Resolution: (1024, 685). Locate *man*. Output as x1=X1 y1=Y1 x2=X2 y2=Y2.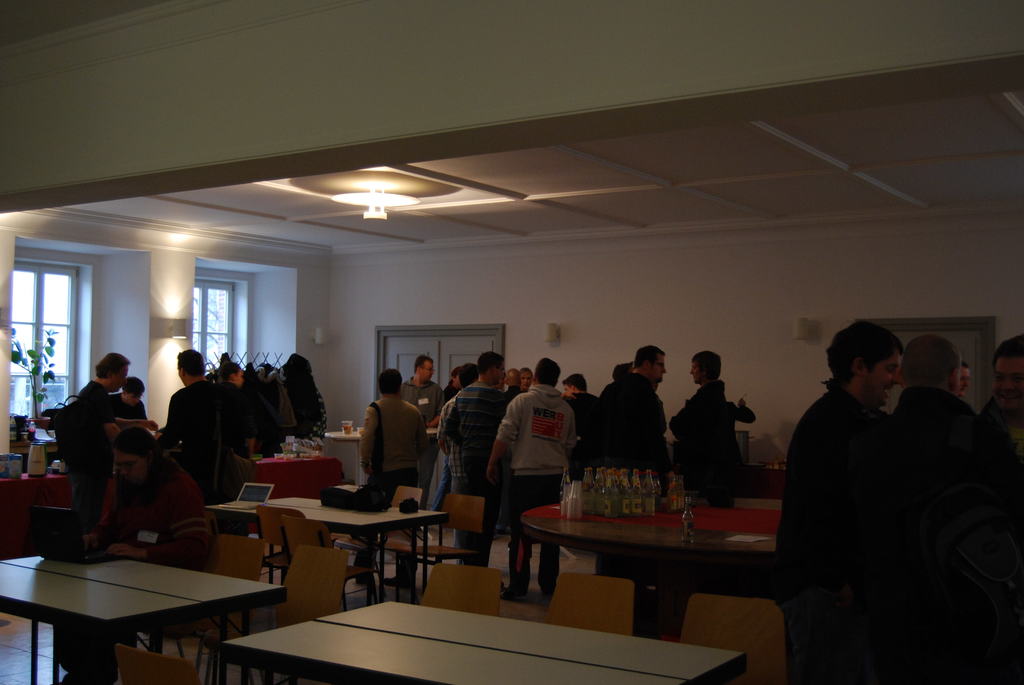
x1=917 y1=335 x2=1023 y2=684.
